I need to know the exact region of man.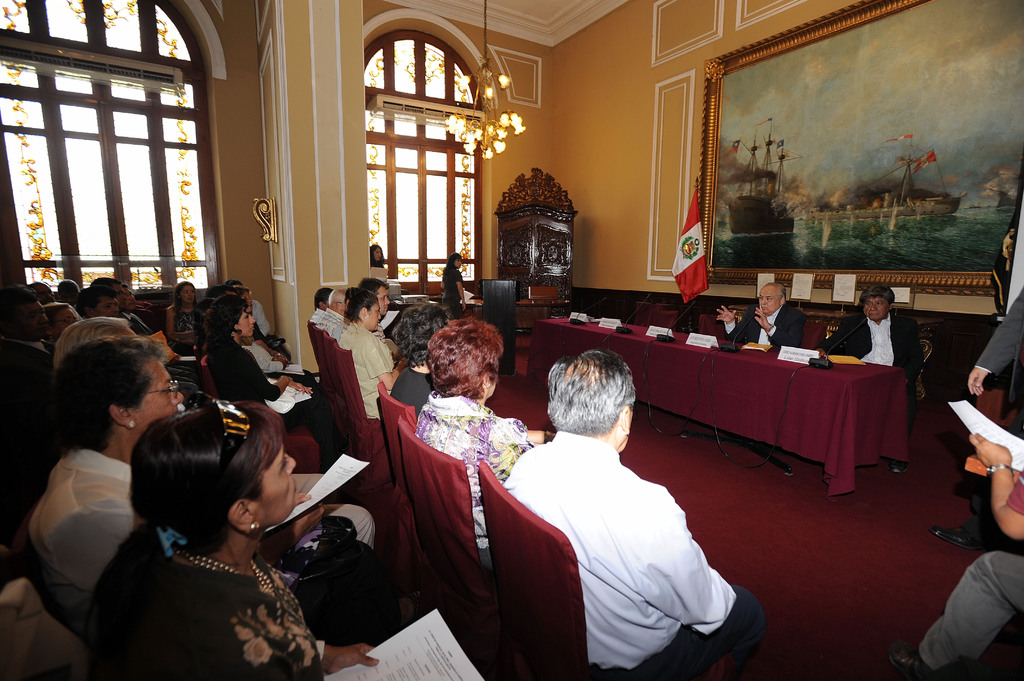
Region: 931/287/1023/549.
